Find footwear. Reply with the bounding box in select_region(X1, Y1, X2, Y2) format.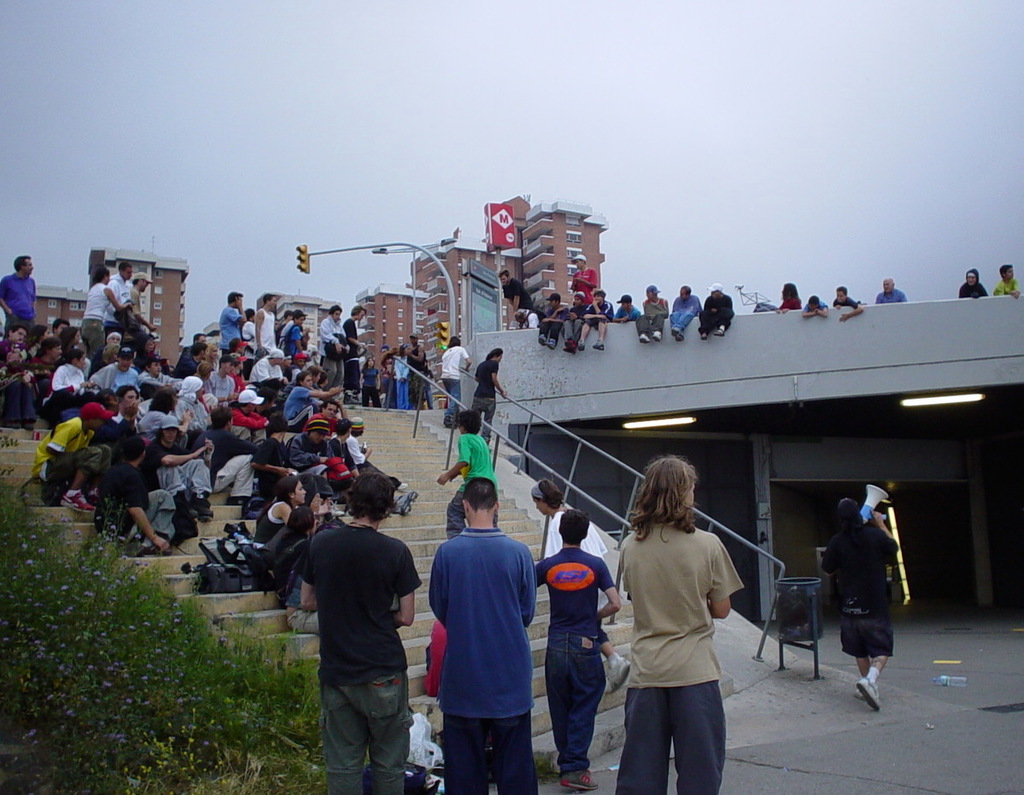
select_region(854, 673, 879, 718).
